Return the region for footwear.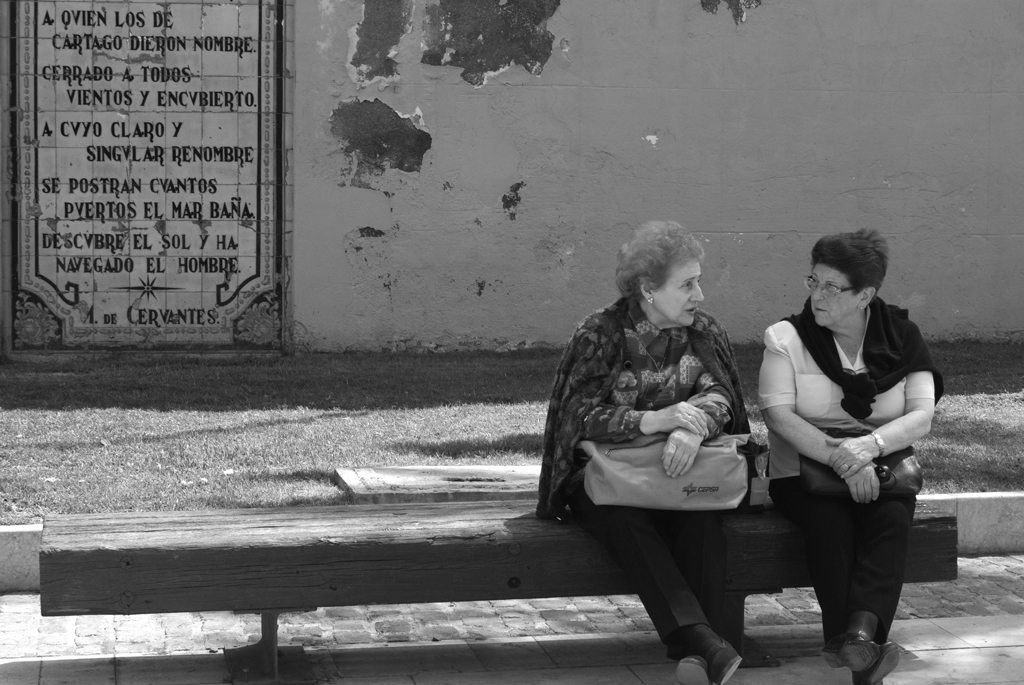
[left=849, top=642, right=895, bottom=684].
